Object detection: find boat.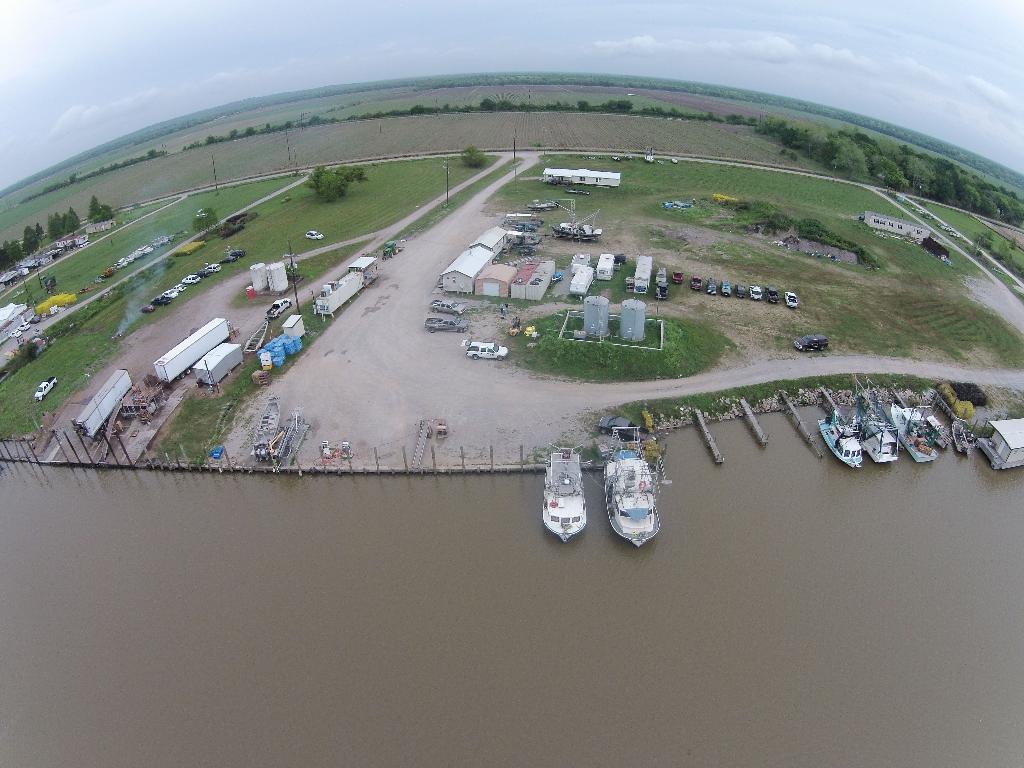
949:418:979:456.
